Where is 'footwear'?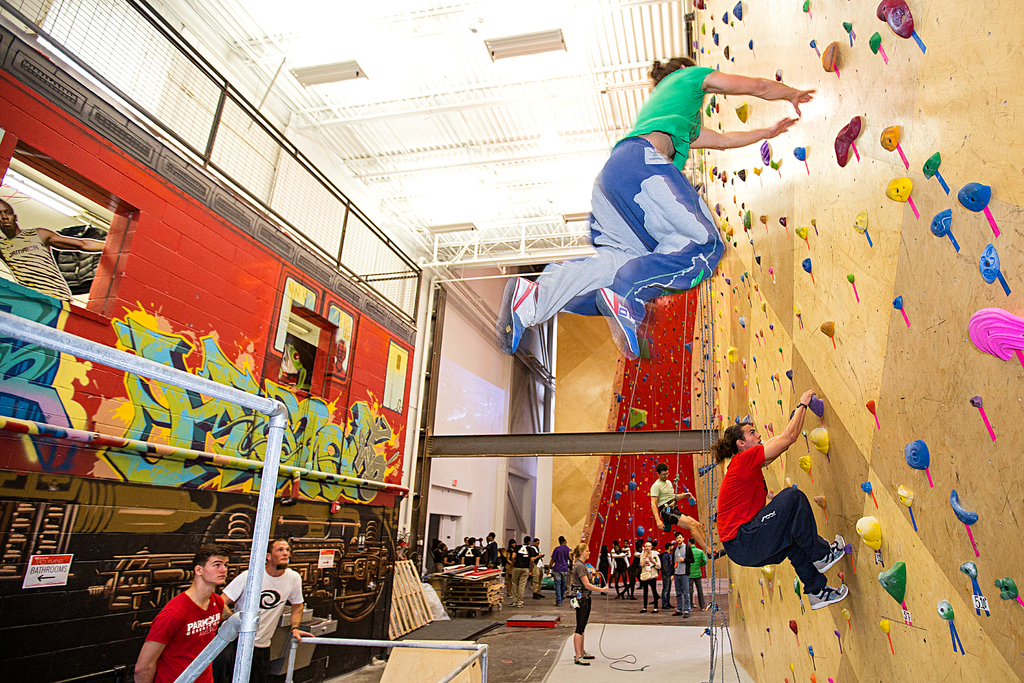
bbox(595, 288, 640, 360).
